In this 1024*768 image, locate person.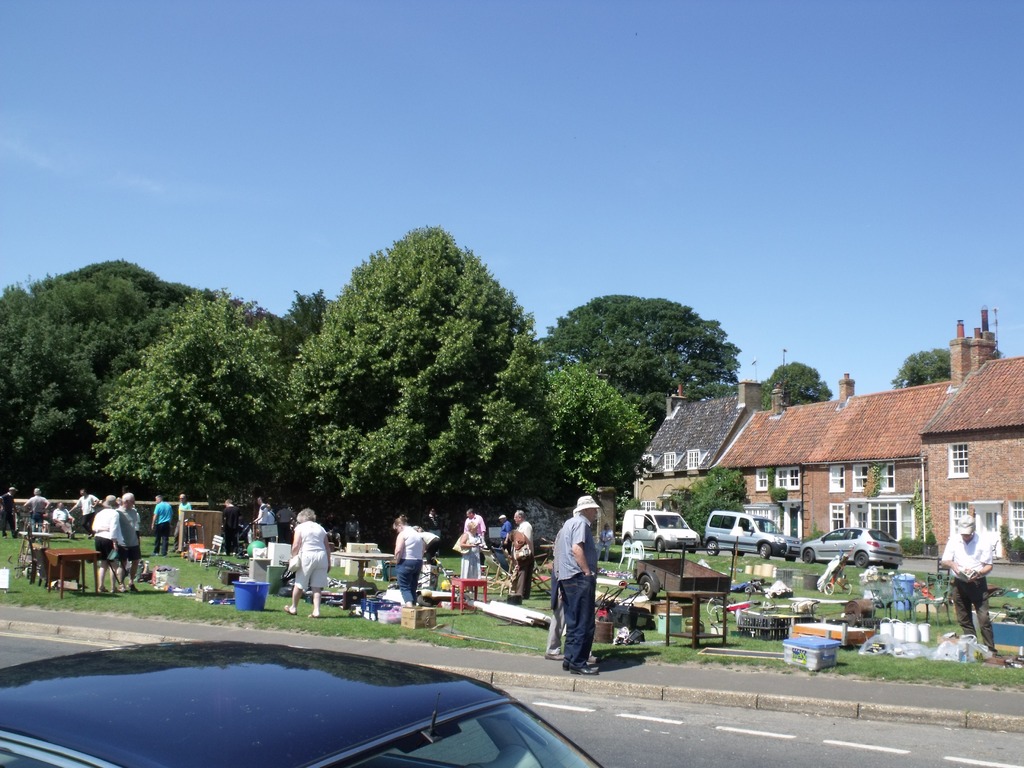
Bounding box: x1=342 y1=515 x2=361 y2=547.
